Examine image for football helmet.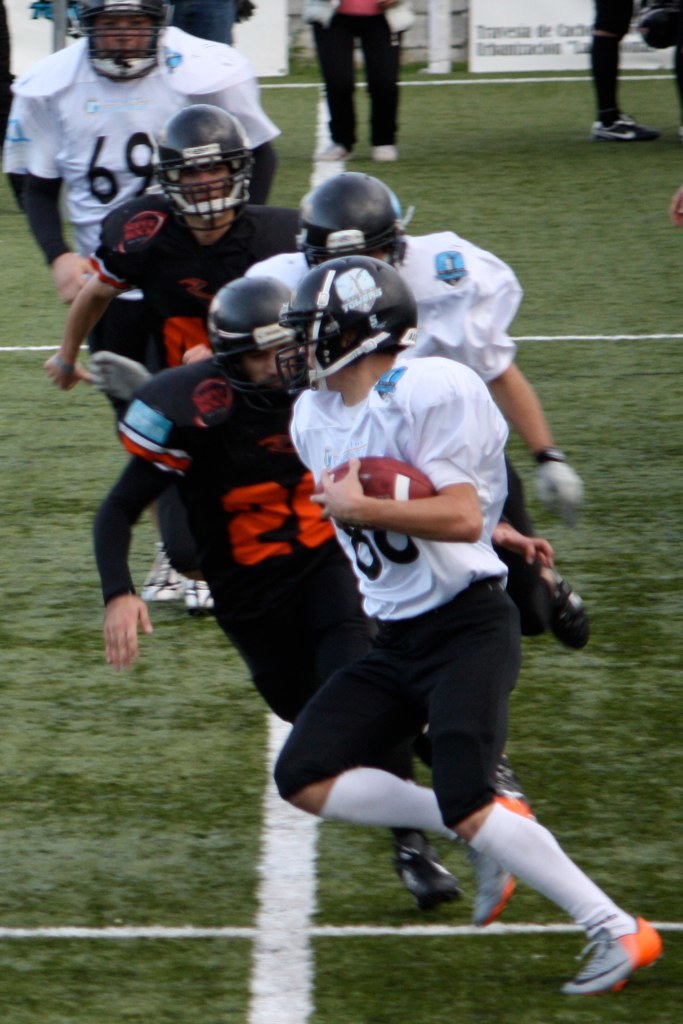
Examination result: bbox=(295, 175, 416, 269).
